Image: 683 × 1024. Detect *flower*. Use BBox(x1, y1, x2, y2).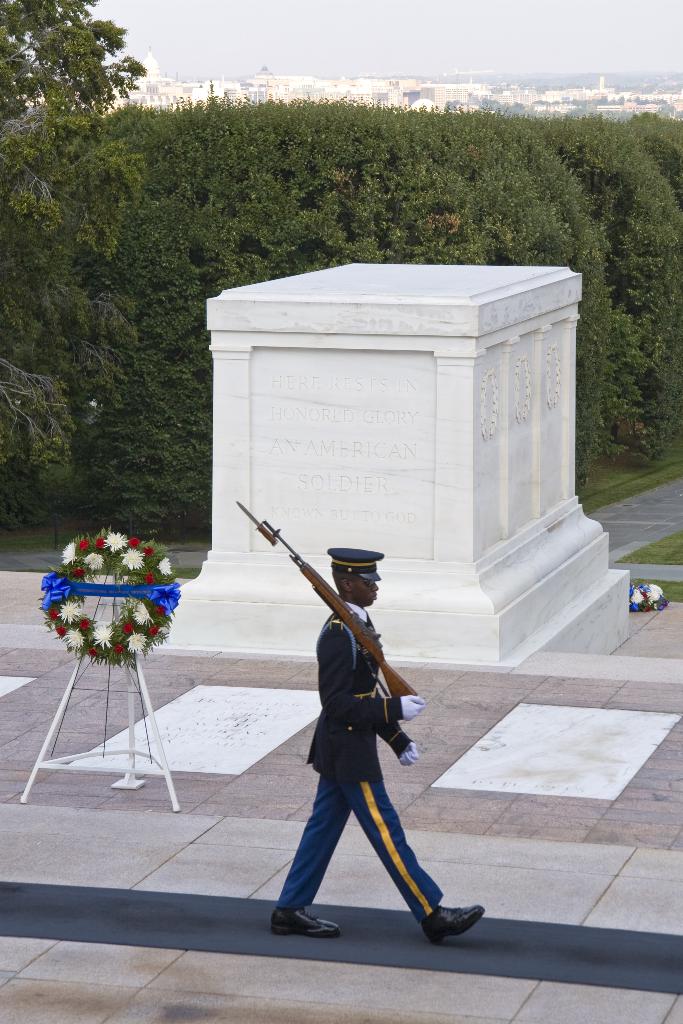
BBox(128, 603, 150, 627).
